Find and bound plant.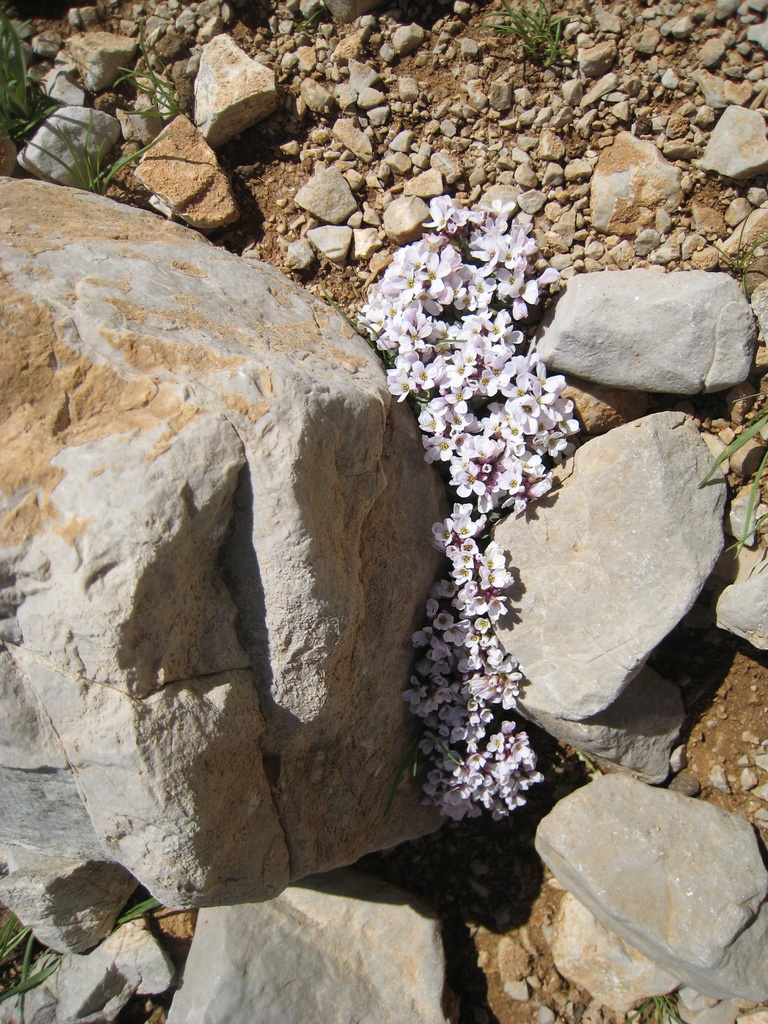
Bound: bbox=[672, 400, 767, 552].
